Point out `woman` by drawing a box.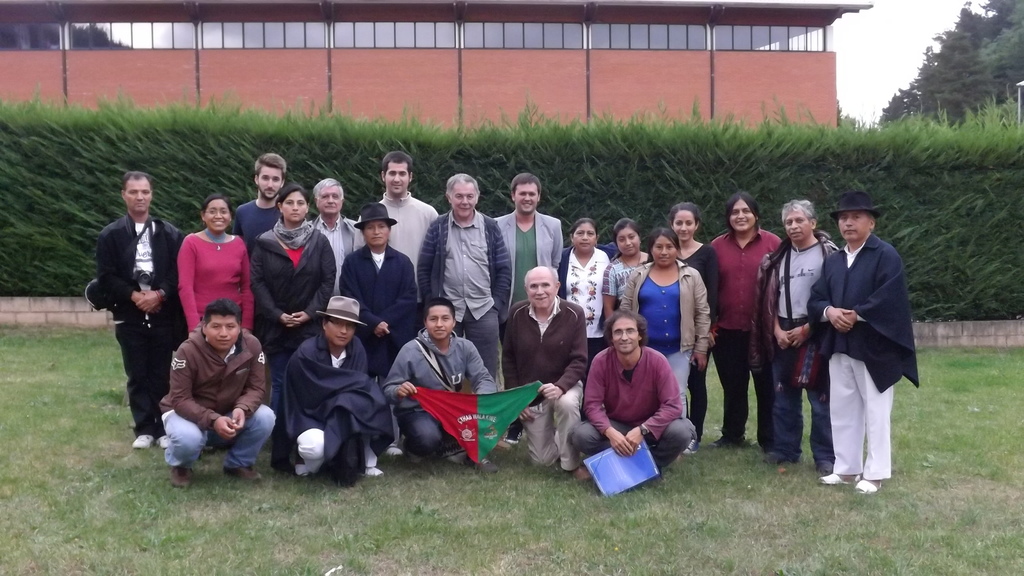
(x1=600, y1=218, x2=654, y2=321).
